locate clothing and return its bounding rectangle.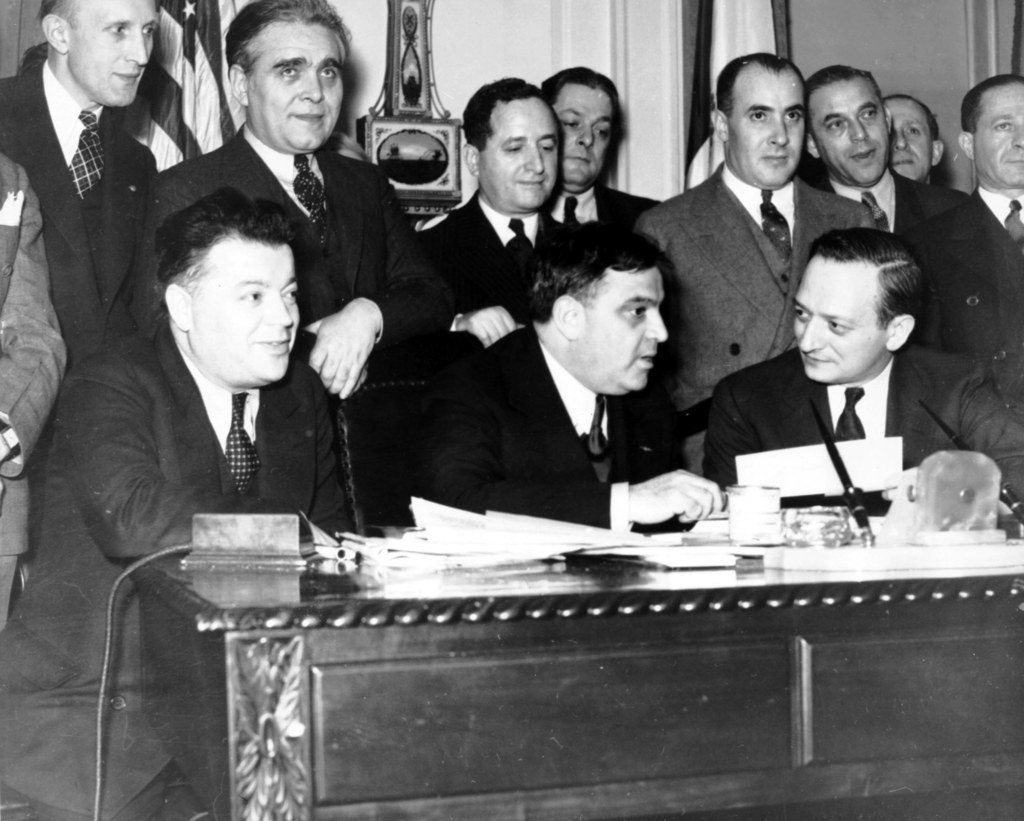
detection(814, 175, 971, 231).
